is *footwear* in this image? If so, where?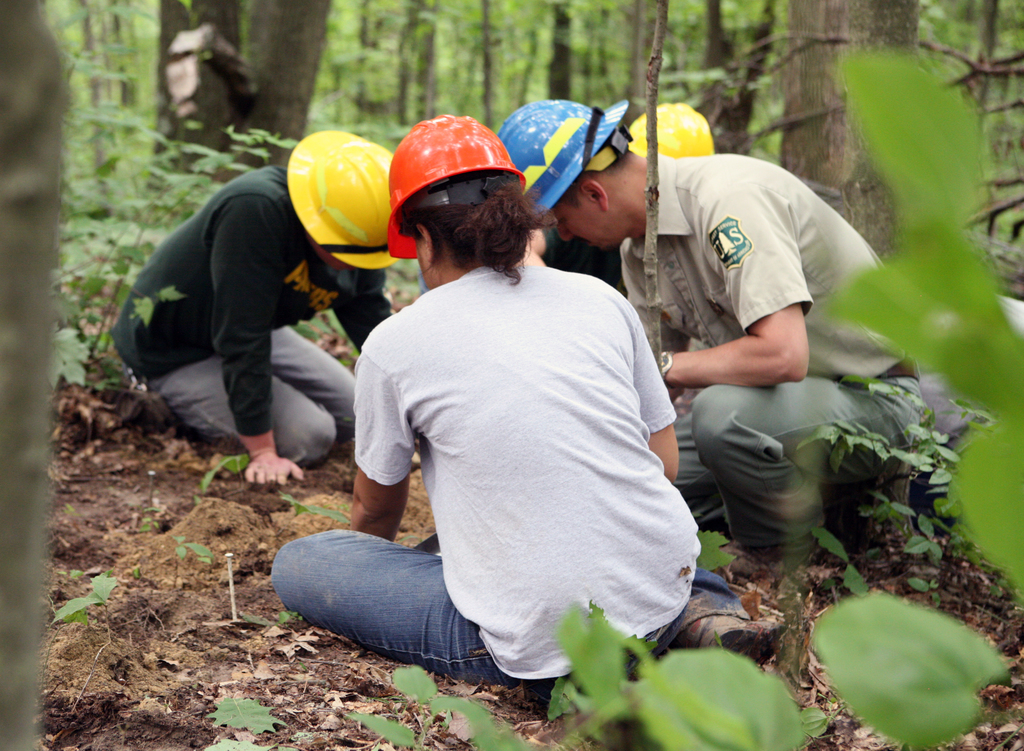
Yes, at left=684, top=615, right=790, bottom=666.
